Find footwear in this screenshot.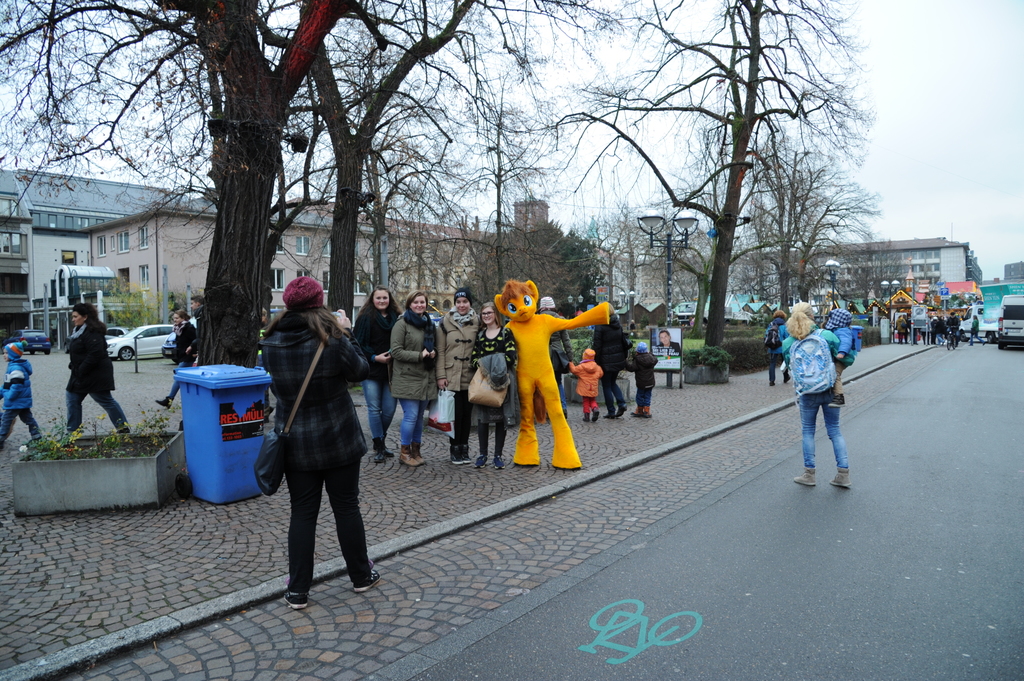
The bounding box for footwear is crop(829, 467, 852, 490).
